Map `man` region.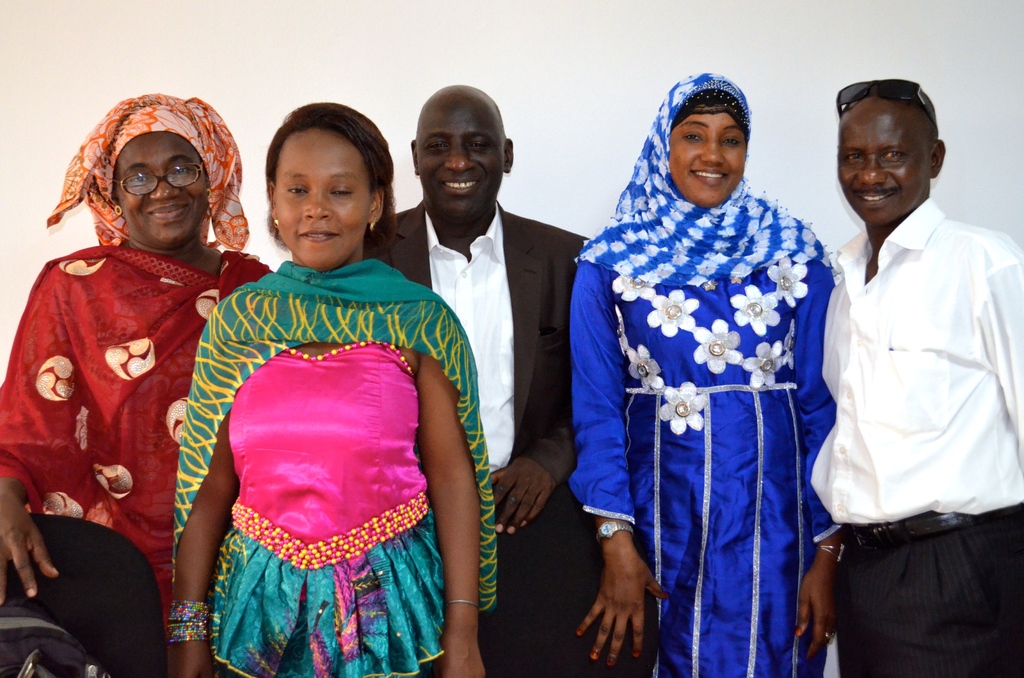
Mapped to <bbox>822, 78, 1023, 677</bbox>.
